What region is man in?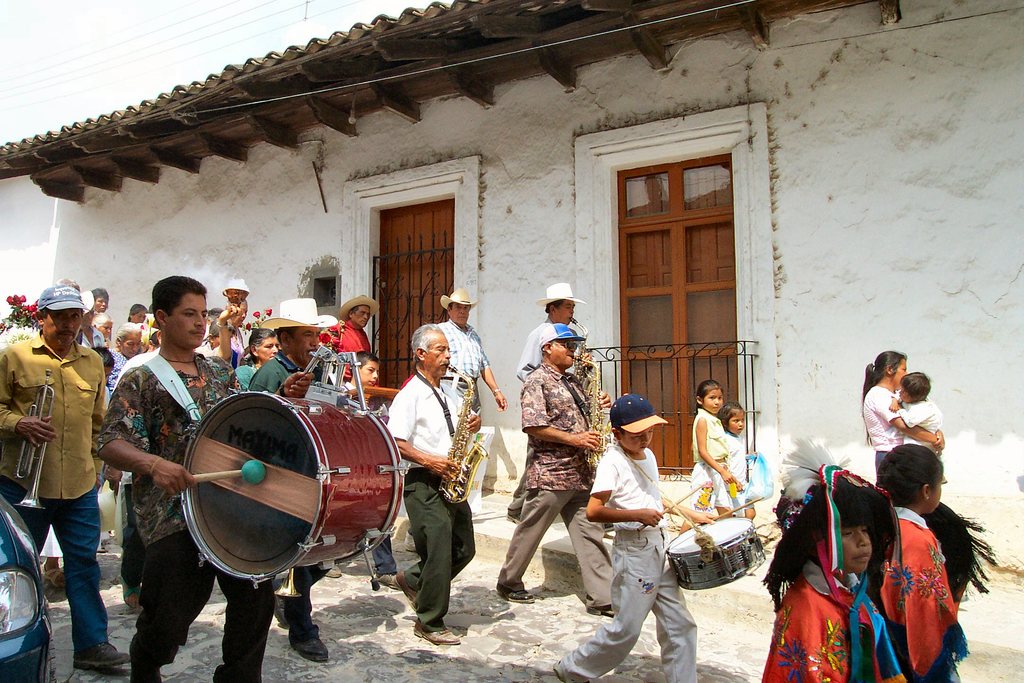
left=496, top=322, right=616, bottom=618.
